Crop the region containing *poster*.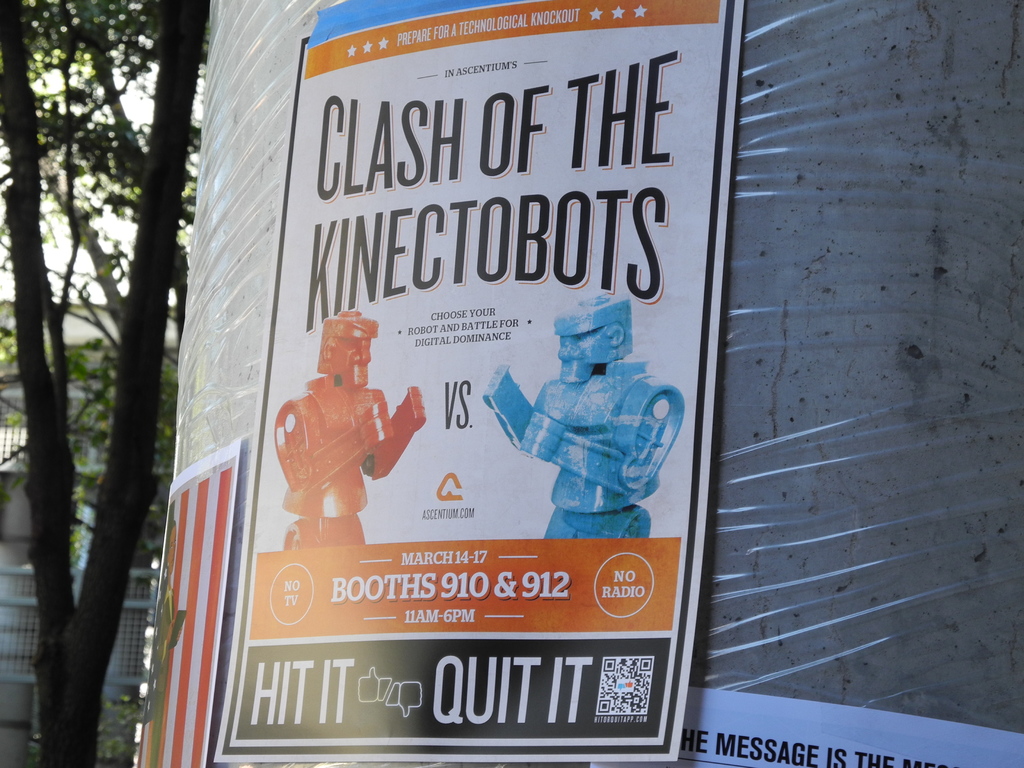
Crop region: (x1=211, y1=0, x2=748, y2=762).
